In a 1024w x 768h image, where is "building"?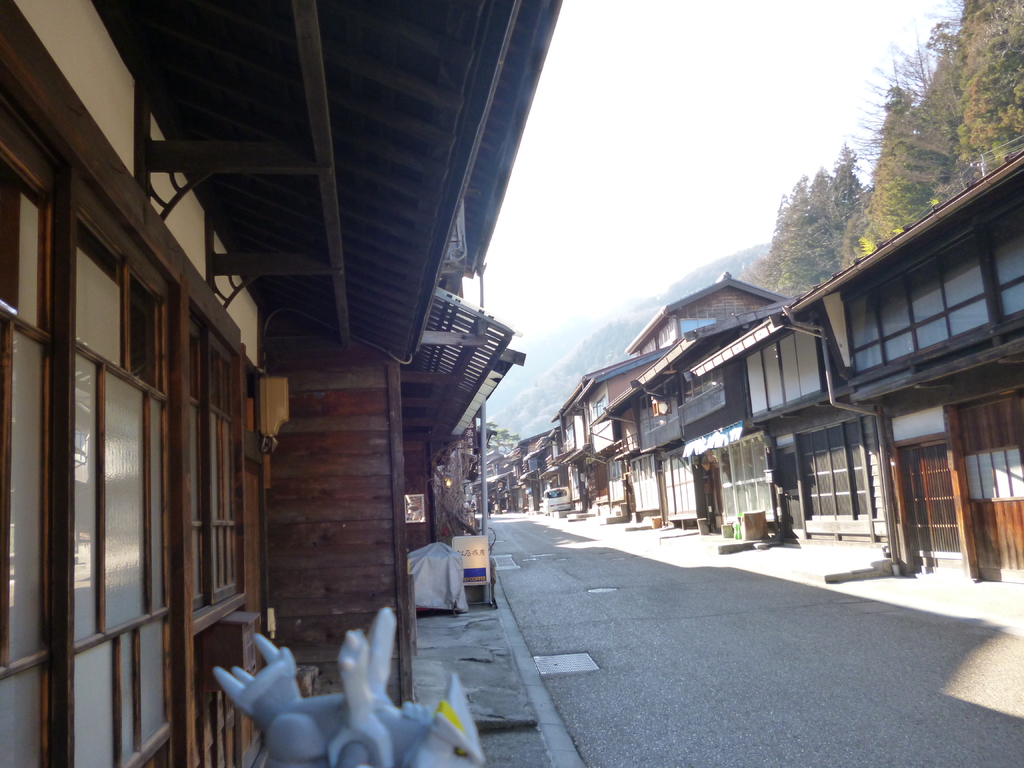
{"left": 0, "top": 0, "right": 520, "bottom": 767}.
